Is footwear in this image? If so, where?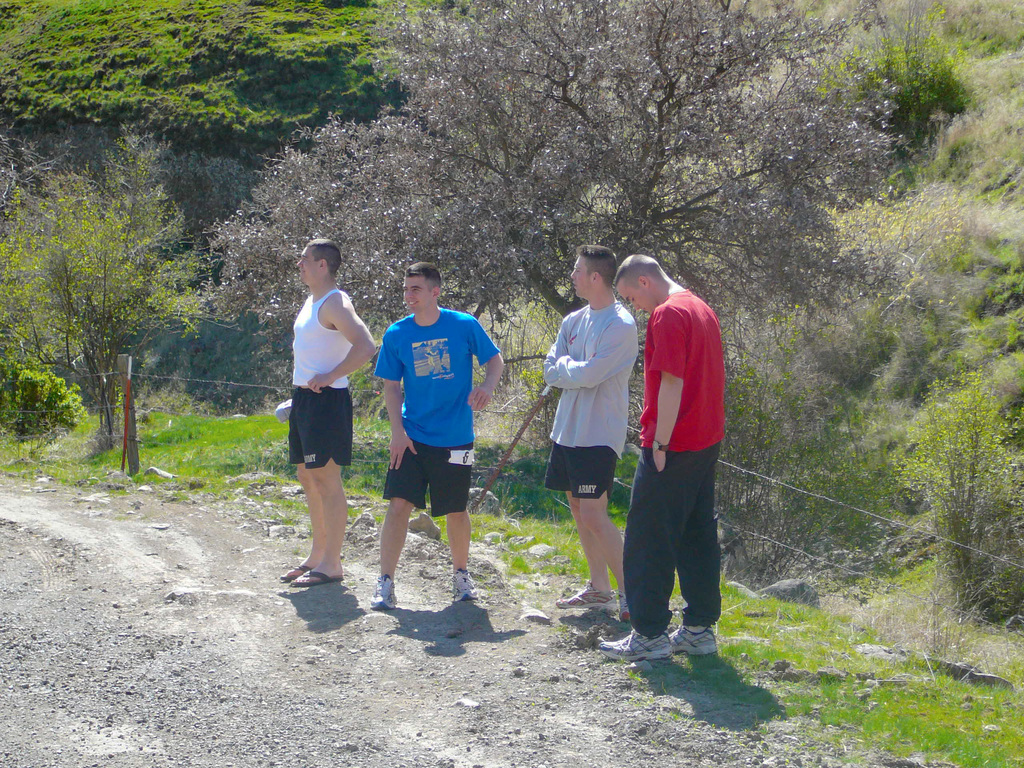
Yes, at box=[290, 569, 346, 588].
